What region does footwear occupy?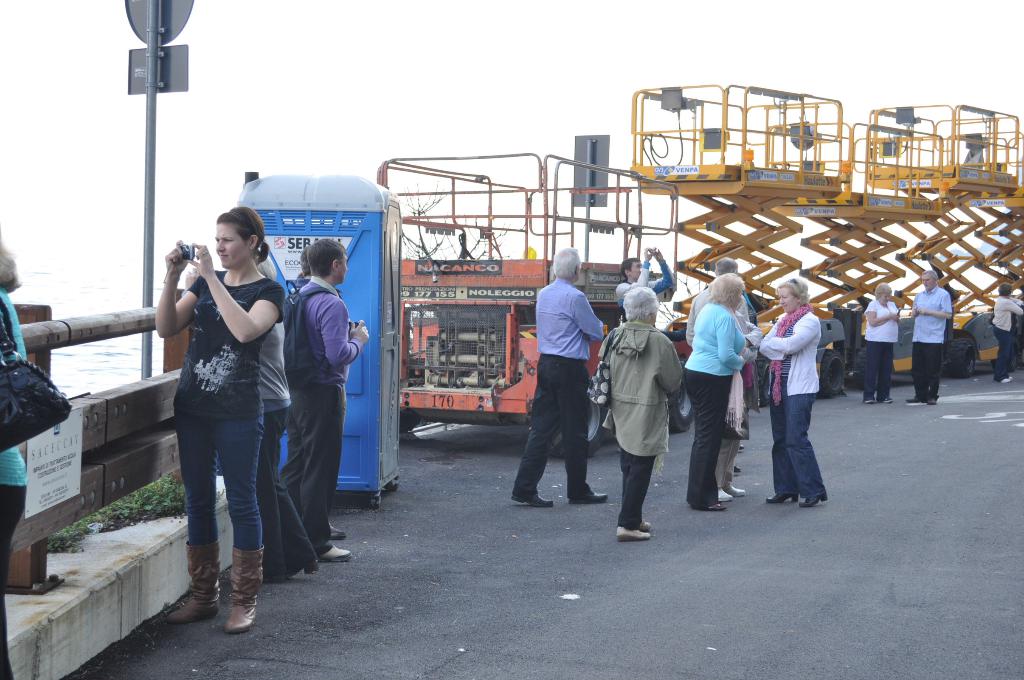
Rect(860, 389, 874, 403).
